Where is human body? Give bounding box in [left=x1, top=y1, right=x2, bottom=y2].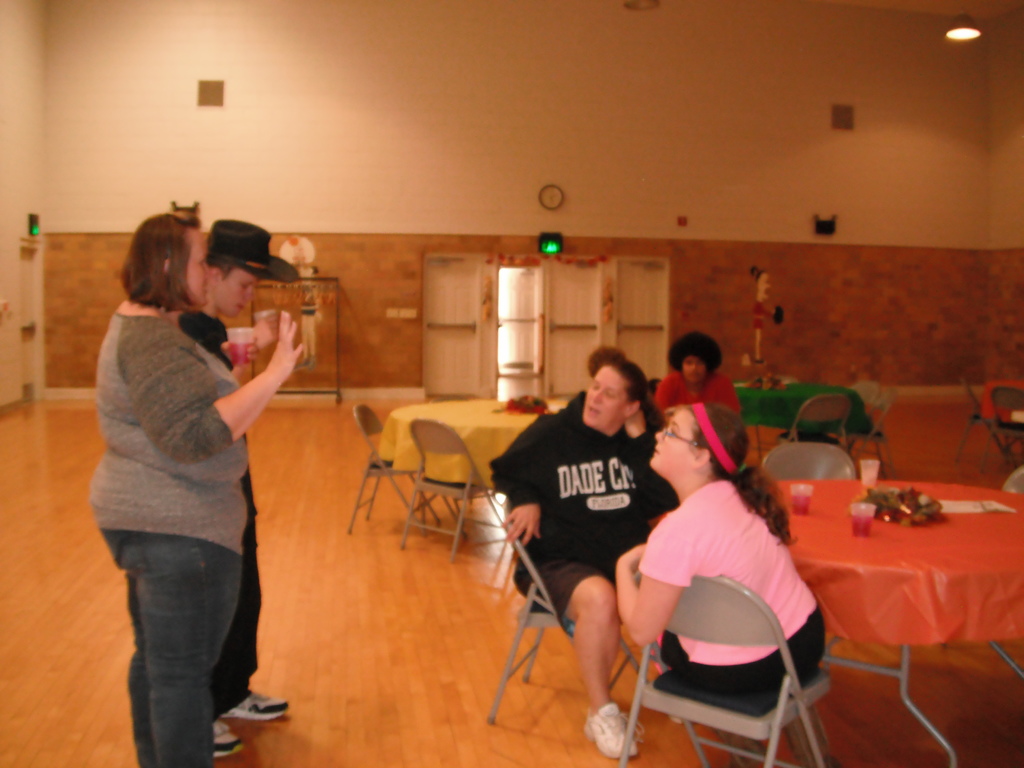
[left=497, top=357, right=682, bottom=762].
